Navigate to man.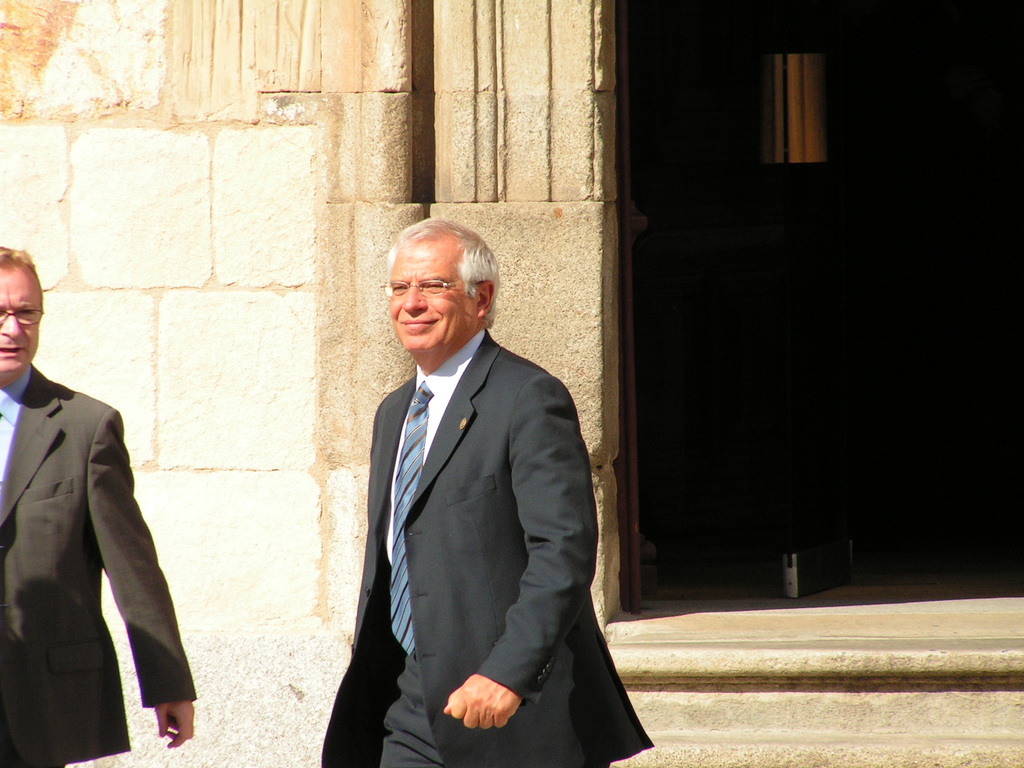
Navigation target: 0, 246, 197, 767.
